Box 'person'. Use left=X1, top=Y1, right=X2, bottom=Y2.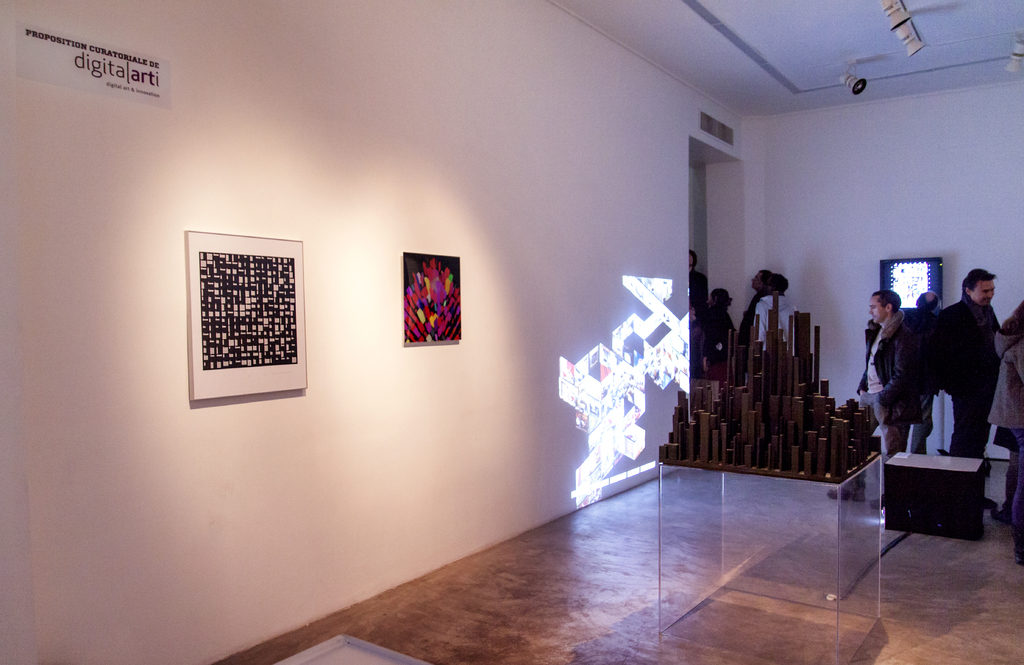
left=683, top=242, right=709, bottom=308.
